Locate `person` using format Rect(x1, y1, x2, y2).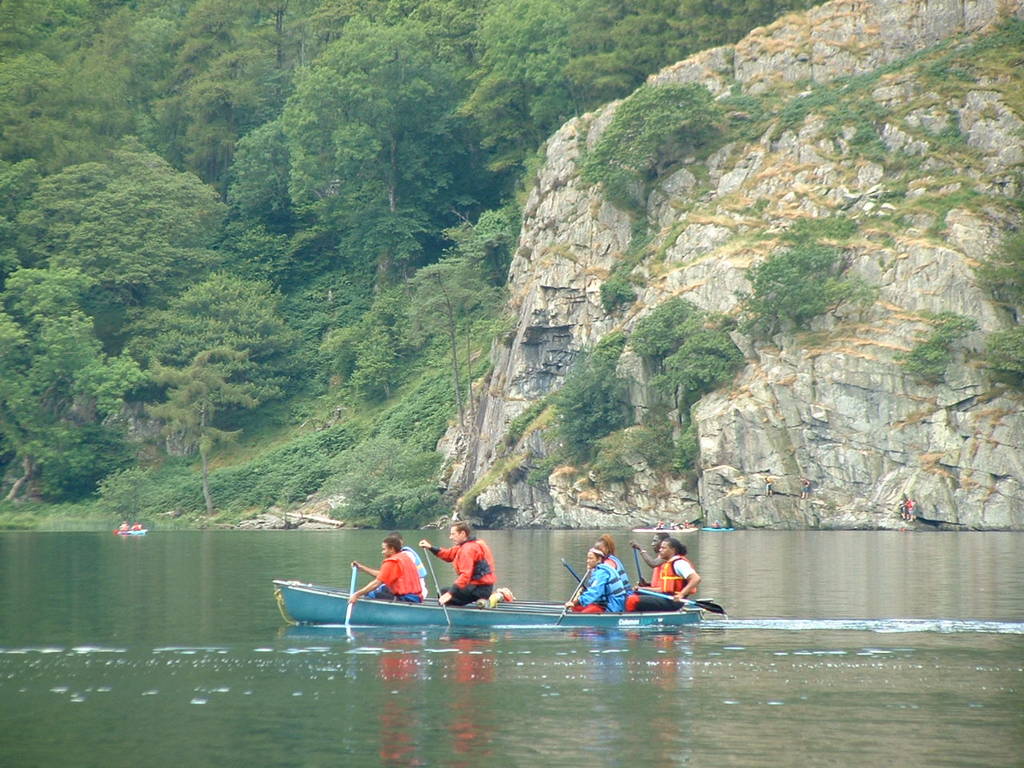
Rect(622, 536, 696, 616).
